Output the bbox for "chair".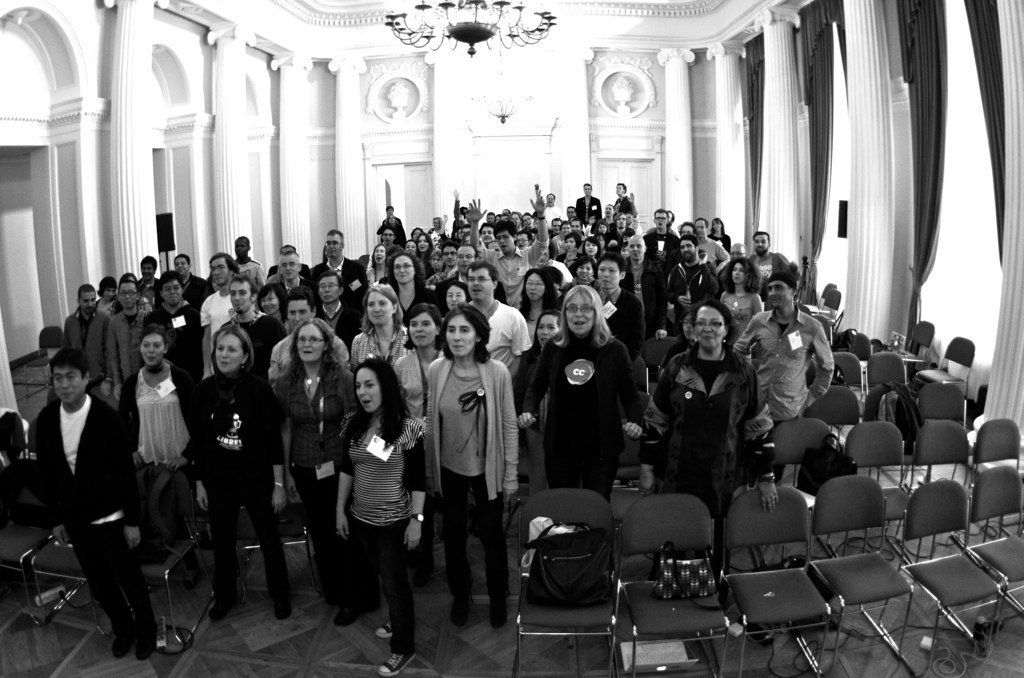
locate(31, 530, 111, 631).
